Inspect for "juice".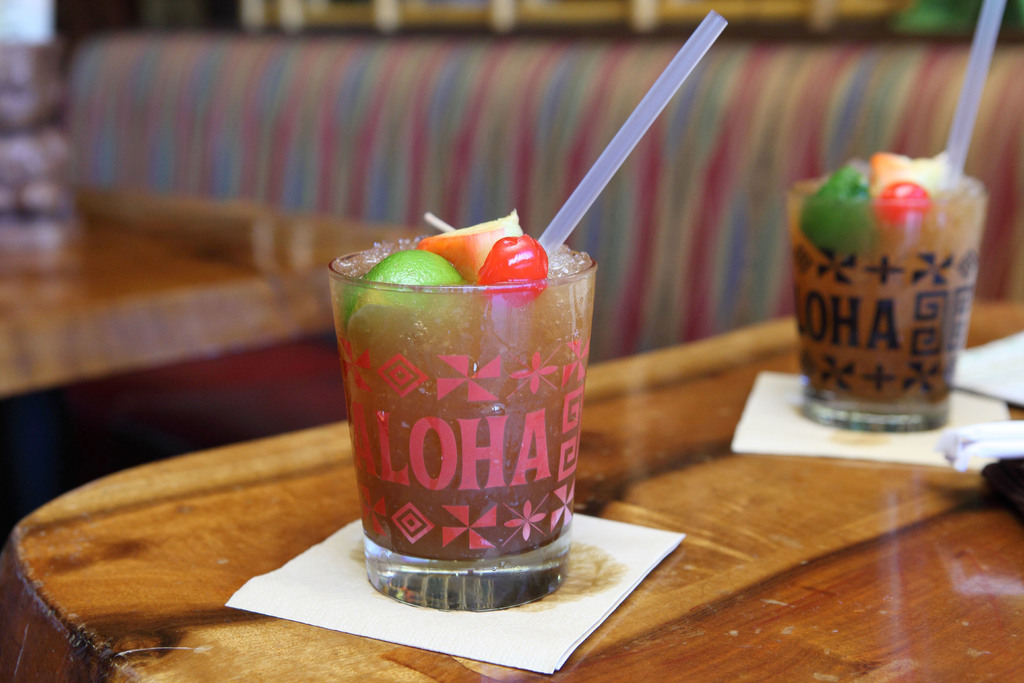
Inspection: region(326, 259, 607, 616).
